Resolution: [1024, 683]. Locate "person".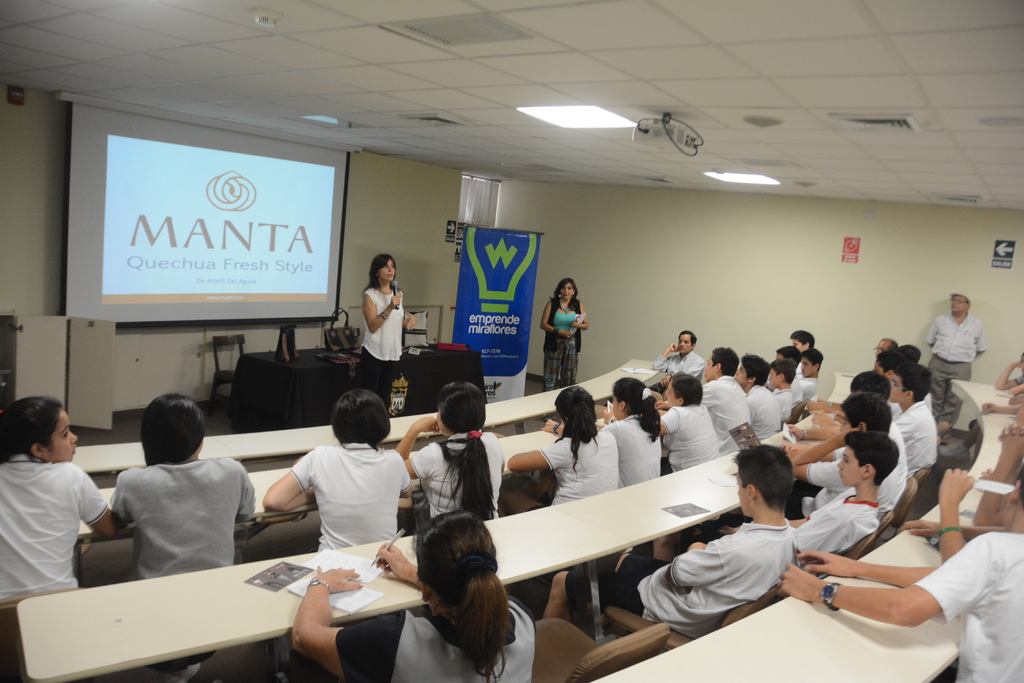
x1=889, y1=362, x2=941, y2=468.
